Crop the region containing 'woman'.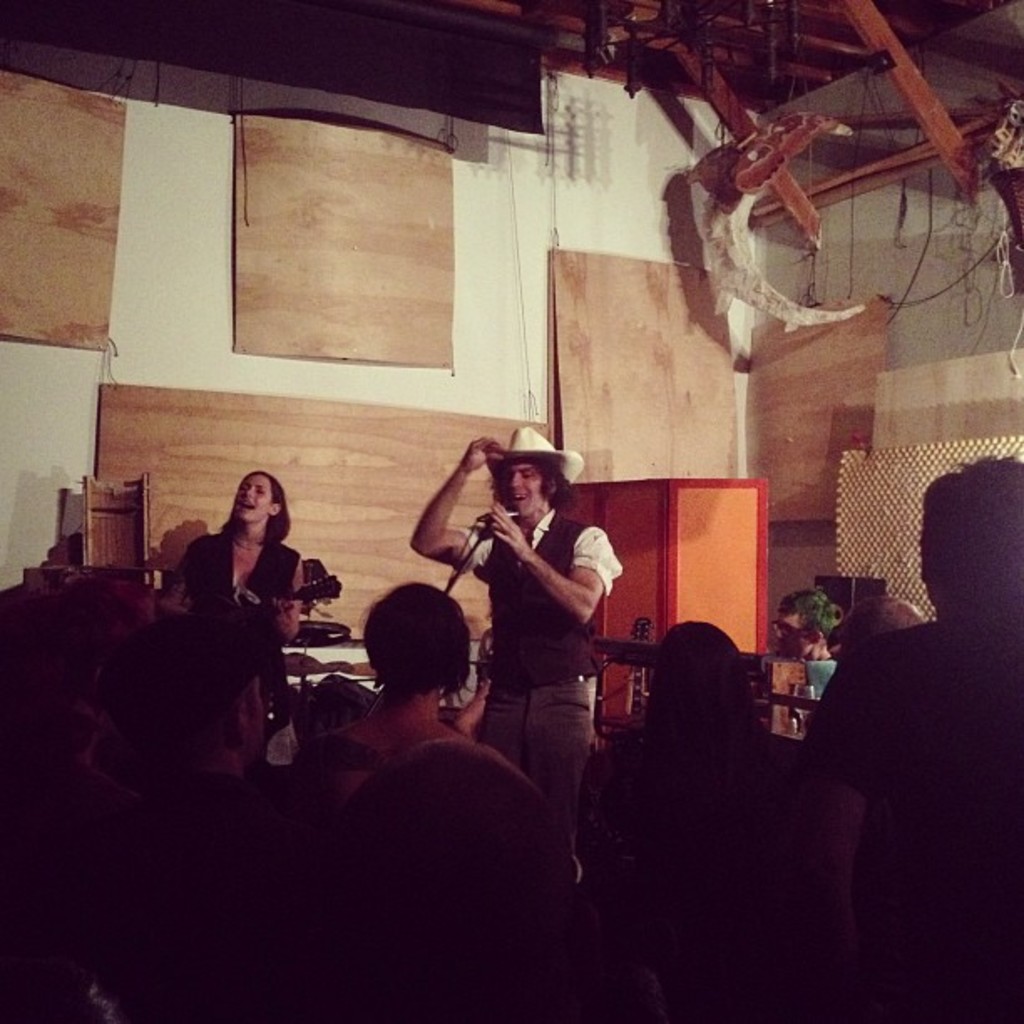
Crop region: (left=286, top=579, right=539, bottom=917).
